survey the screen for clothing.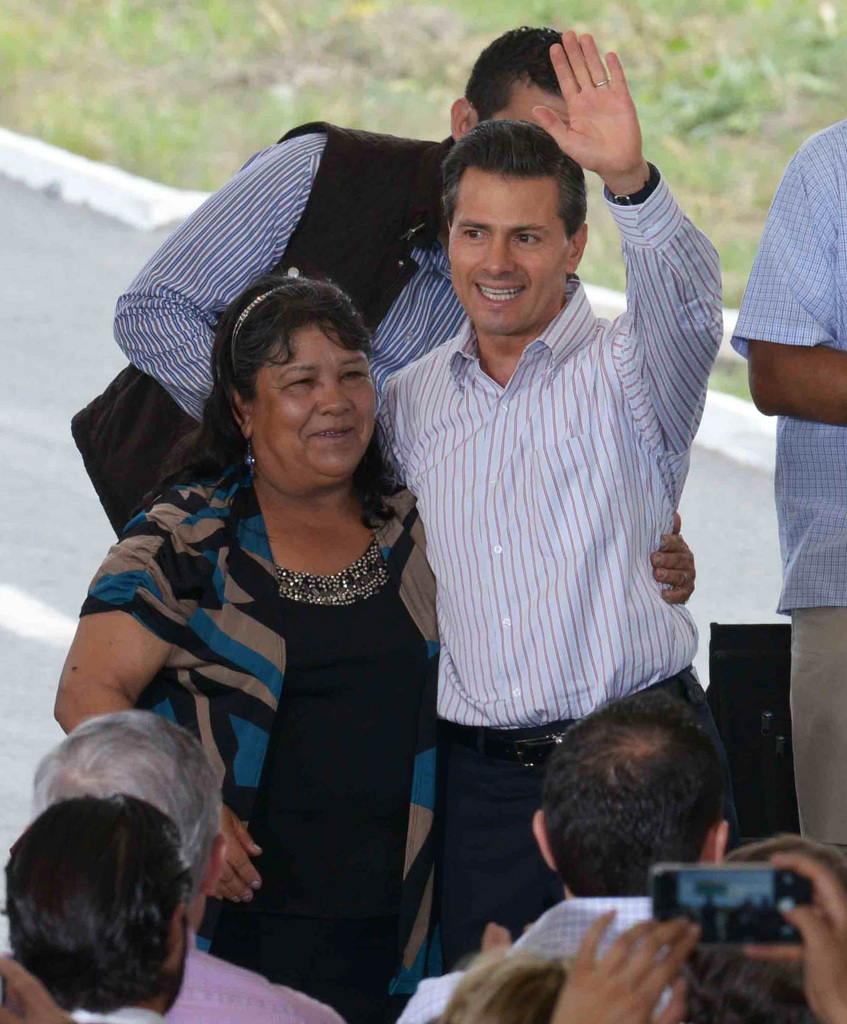
Survey found: (left=368, top=161, right=701, bottom=974).
